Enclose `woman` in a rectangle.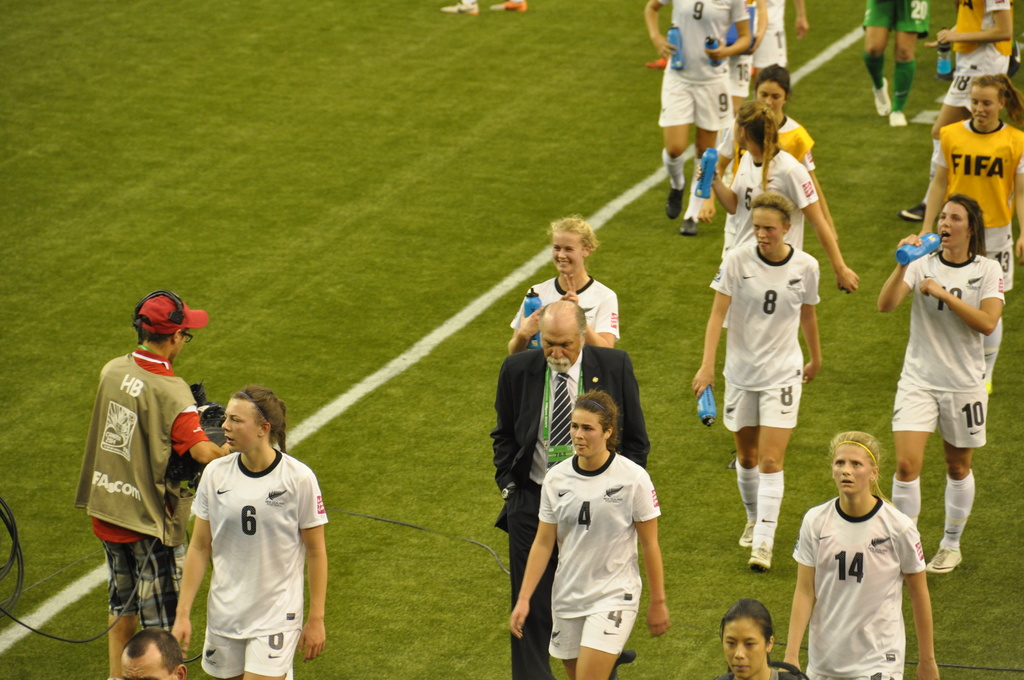
detection(900, 0, 1014, 219).
